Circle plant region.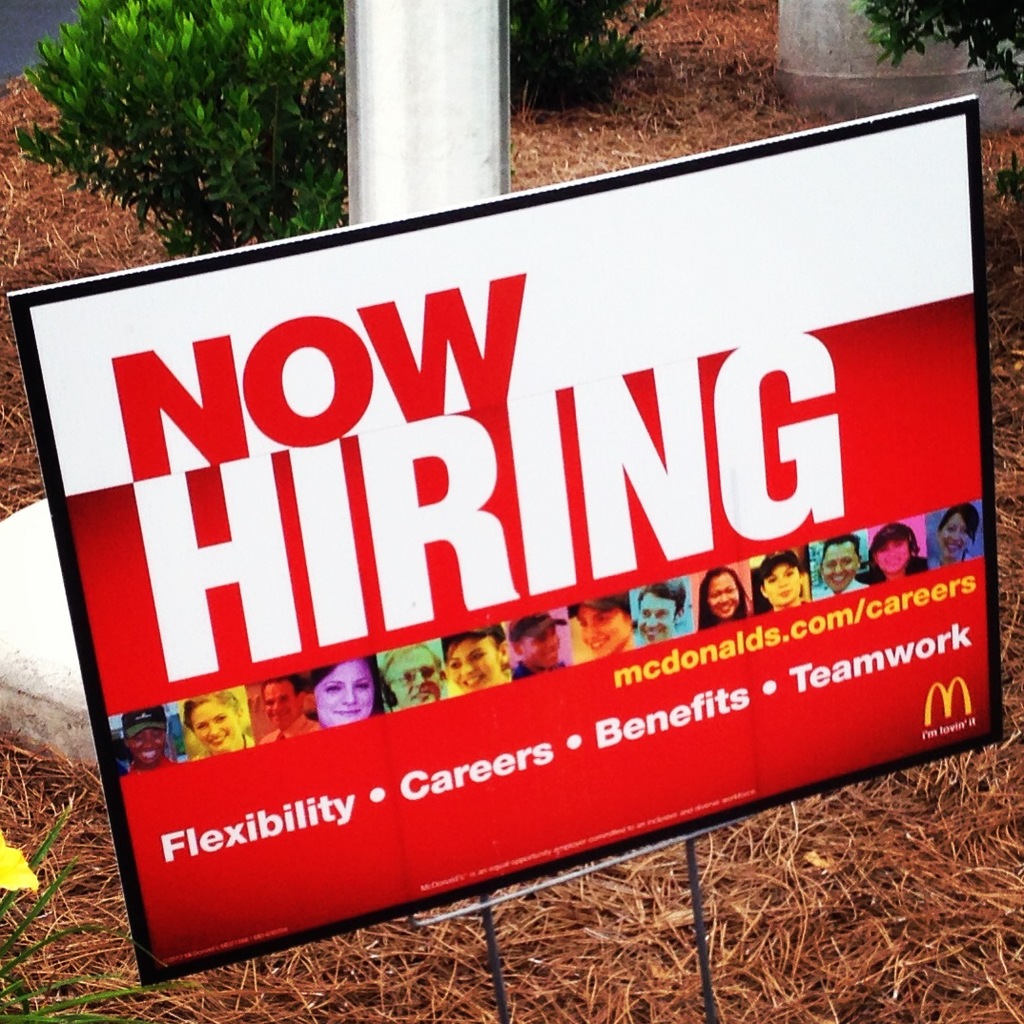
Region: bbox=[508, 0, 681, 110].
